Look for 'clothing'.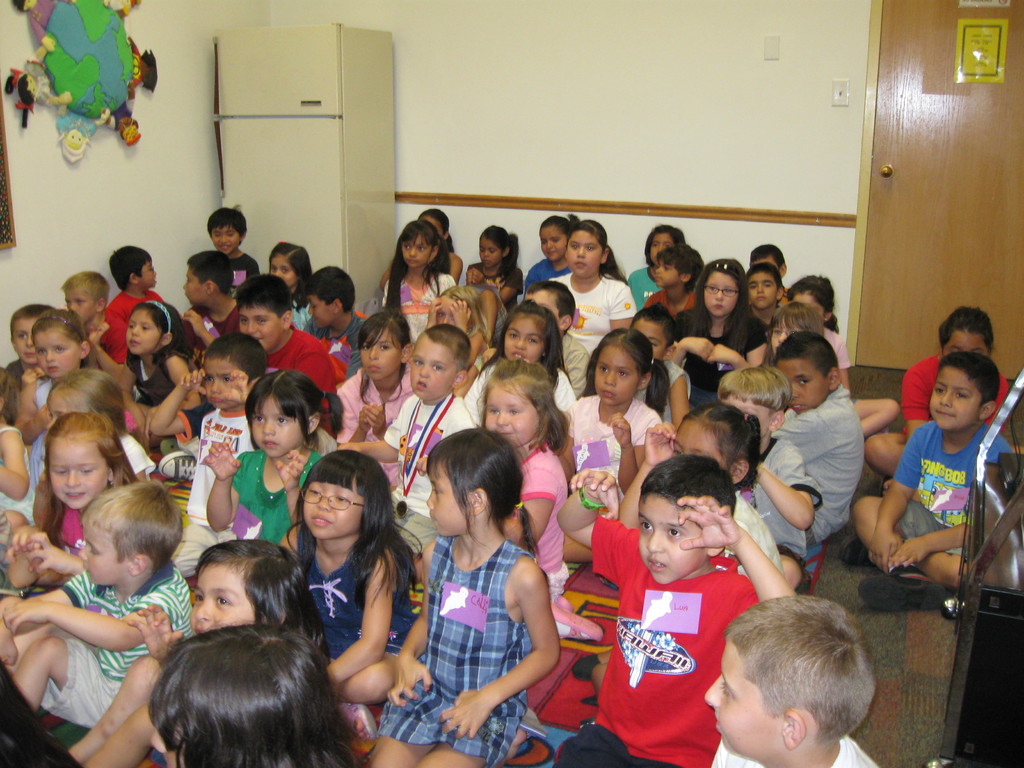
Found: 710, 734, 887, 767.
